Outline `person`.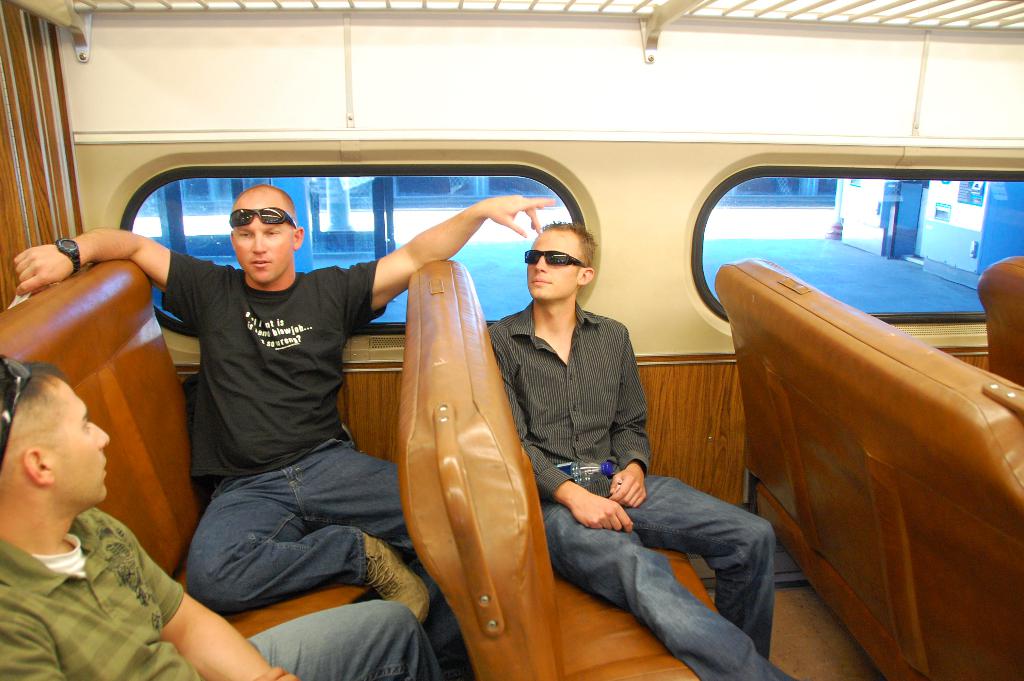
Outline: 488/218/804/680.
